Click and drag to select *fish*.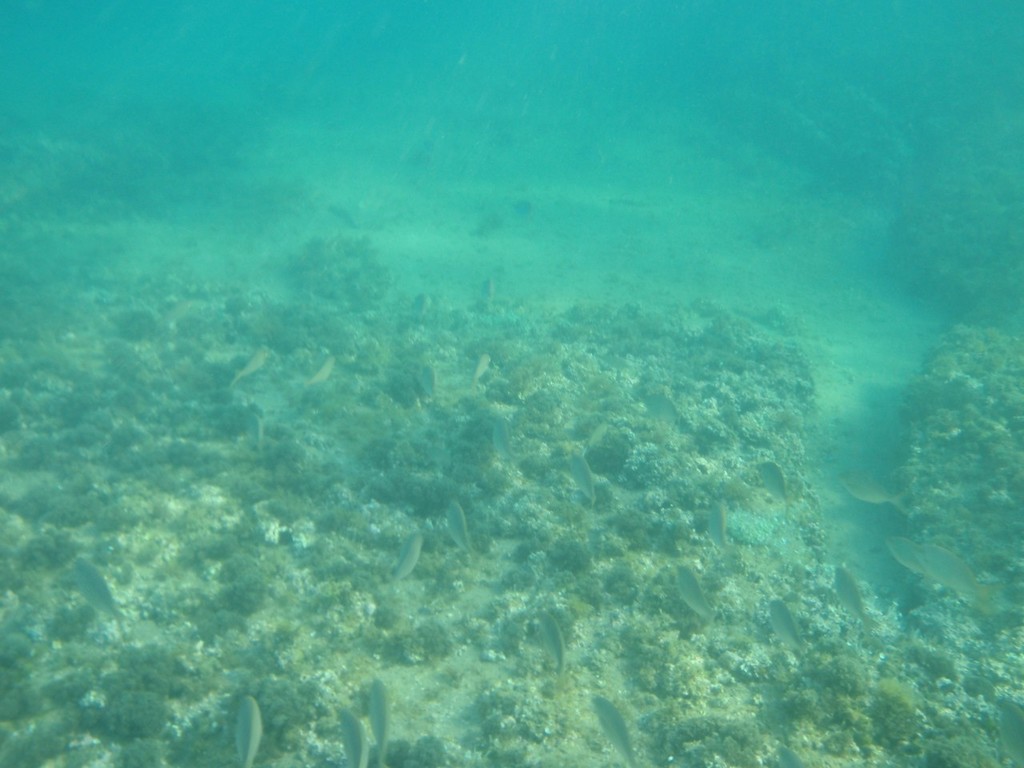
Selection: bbox(770, 598, 810, 666).
